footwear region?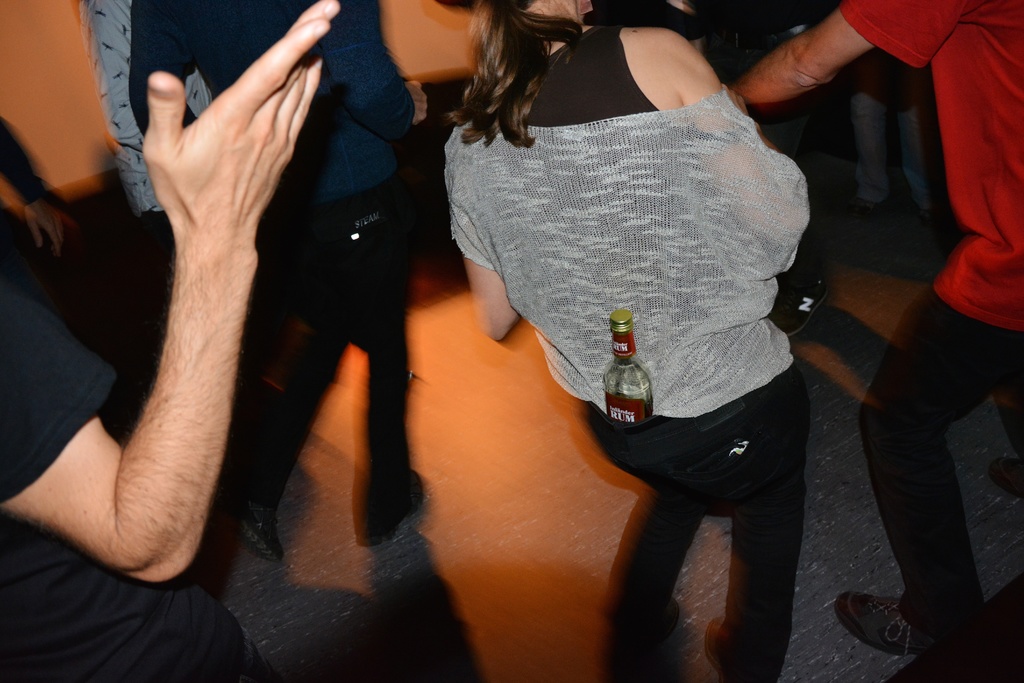
852:591:917:652
